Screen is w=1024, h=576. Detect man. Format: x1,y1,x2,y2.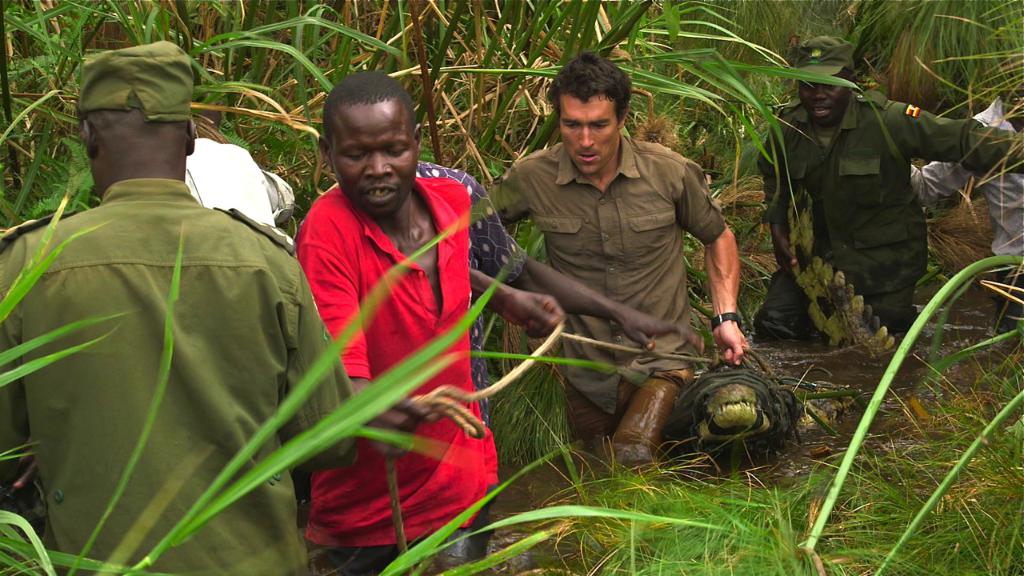
895,62,1023,321.
